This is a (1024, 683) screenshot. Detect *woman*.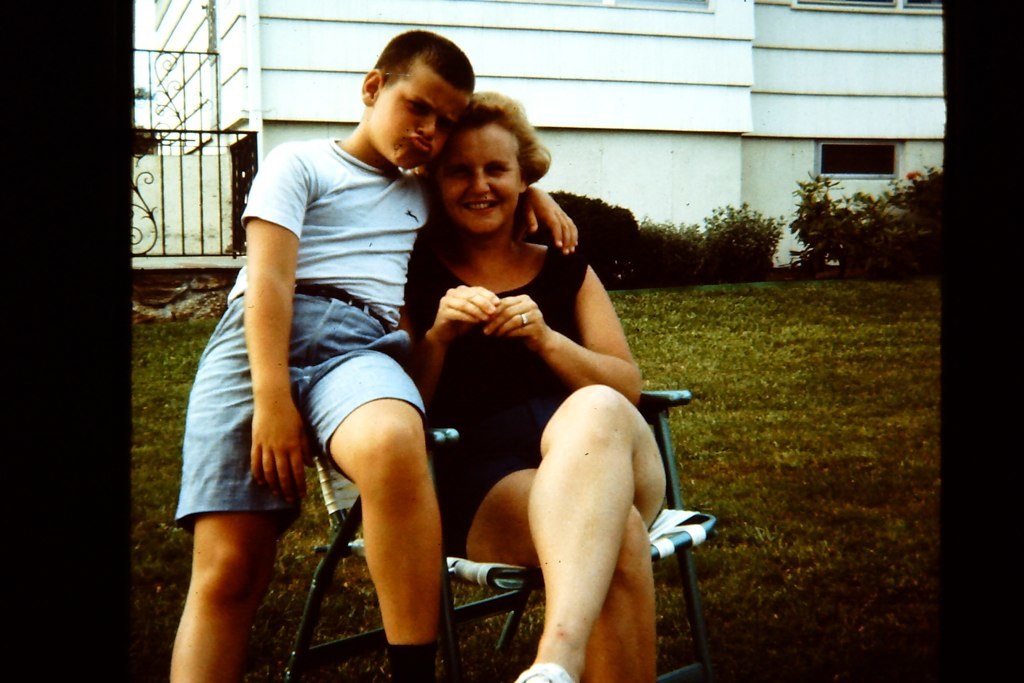
387/87/683/682.
